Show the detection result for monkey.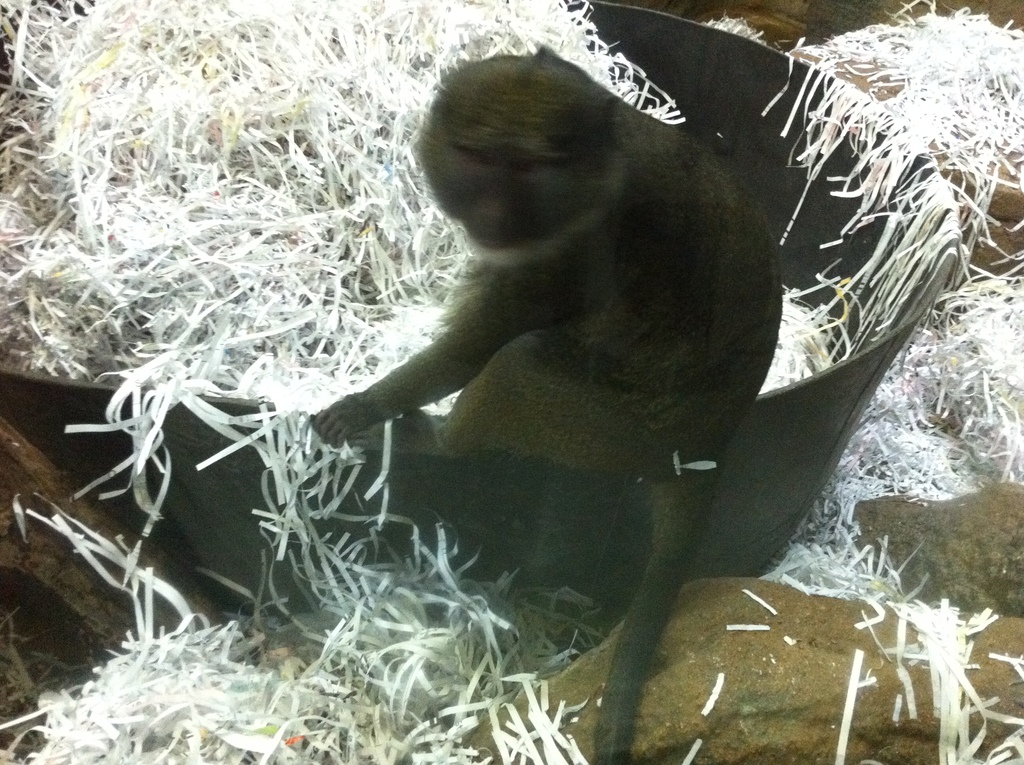
detection(308, 44, 783, 764).
